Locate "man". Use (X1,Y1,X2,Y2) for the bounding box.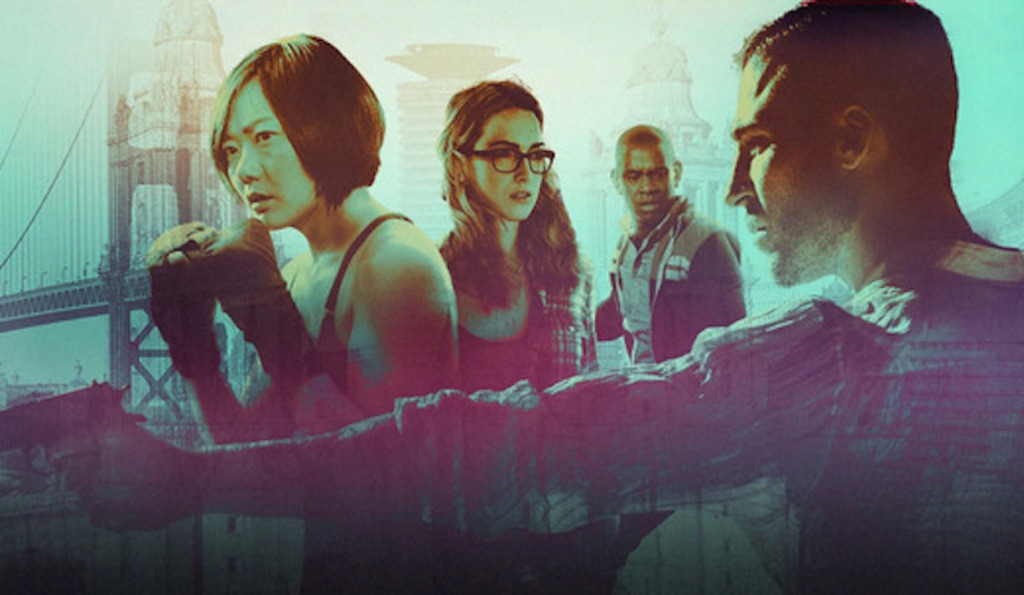
(44,0,1023,594).
